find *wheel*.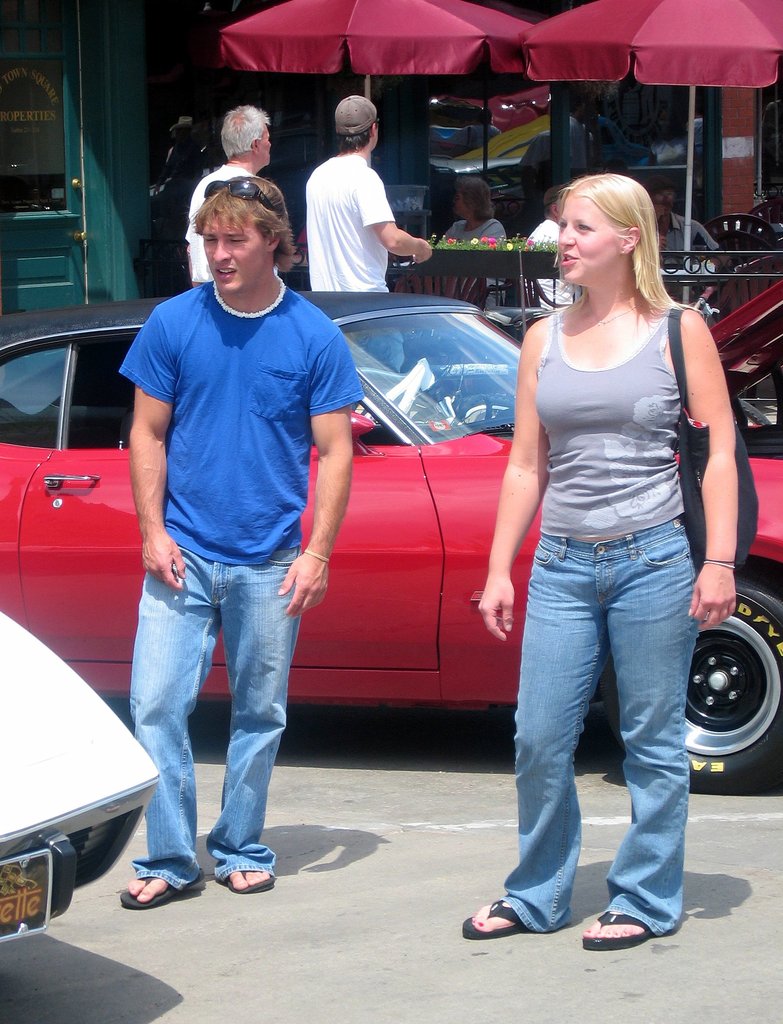
454,392,517,424.
